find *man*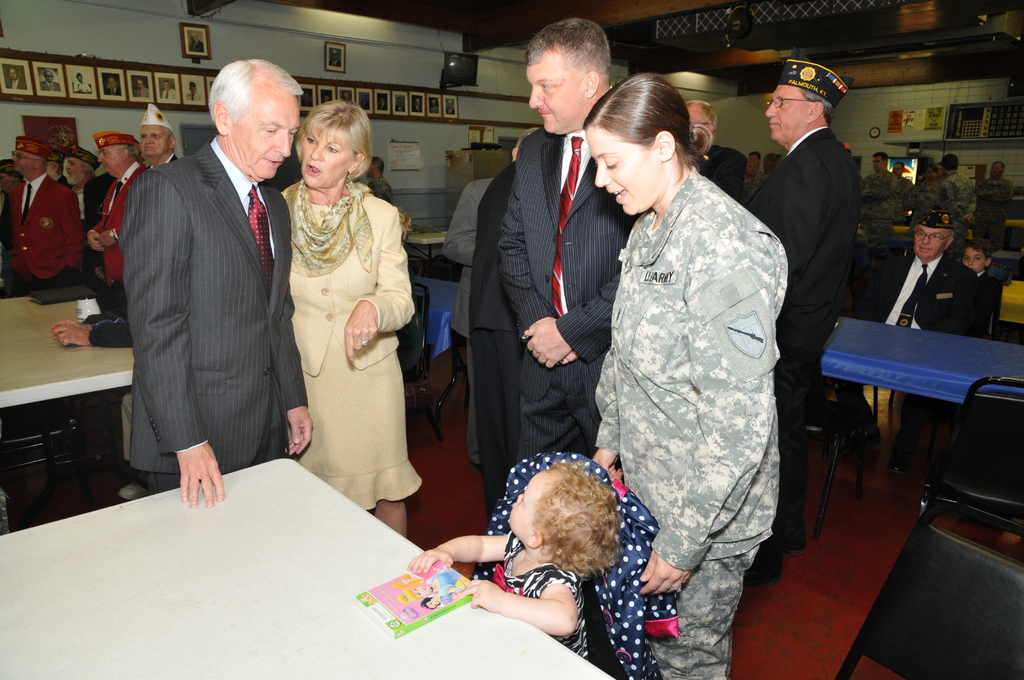
{"left": 99, "top": 49, "right": 307, "bottom": 533}
